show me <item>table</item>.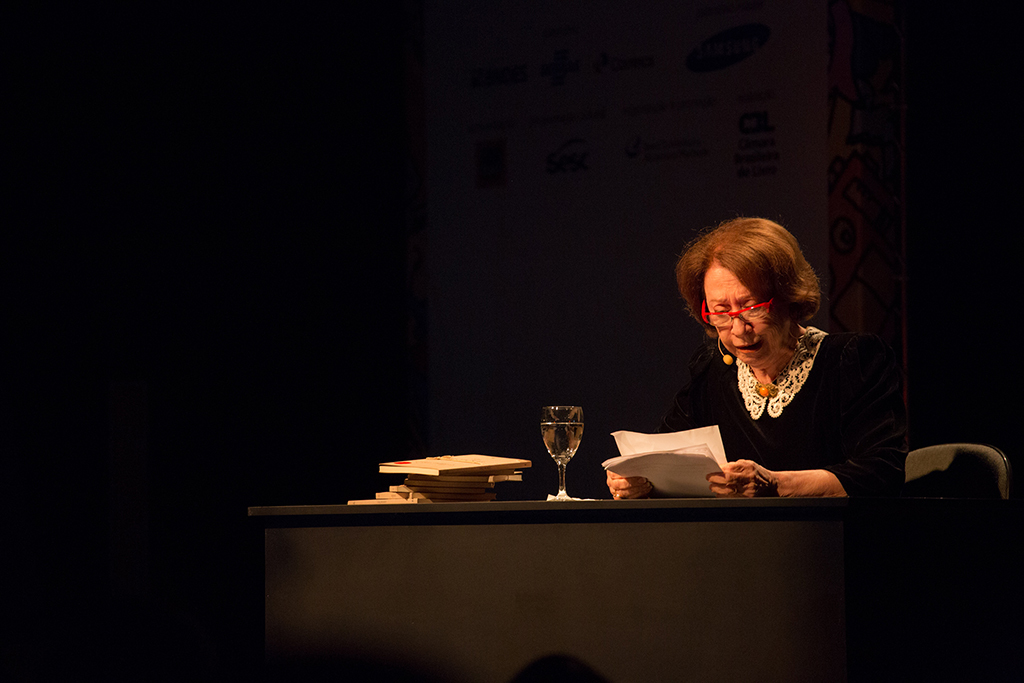
<item>table</item> is here: x1=216 y1=469 x2=877 y2=682.
